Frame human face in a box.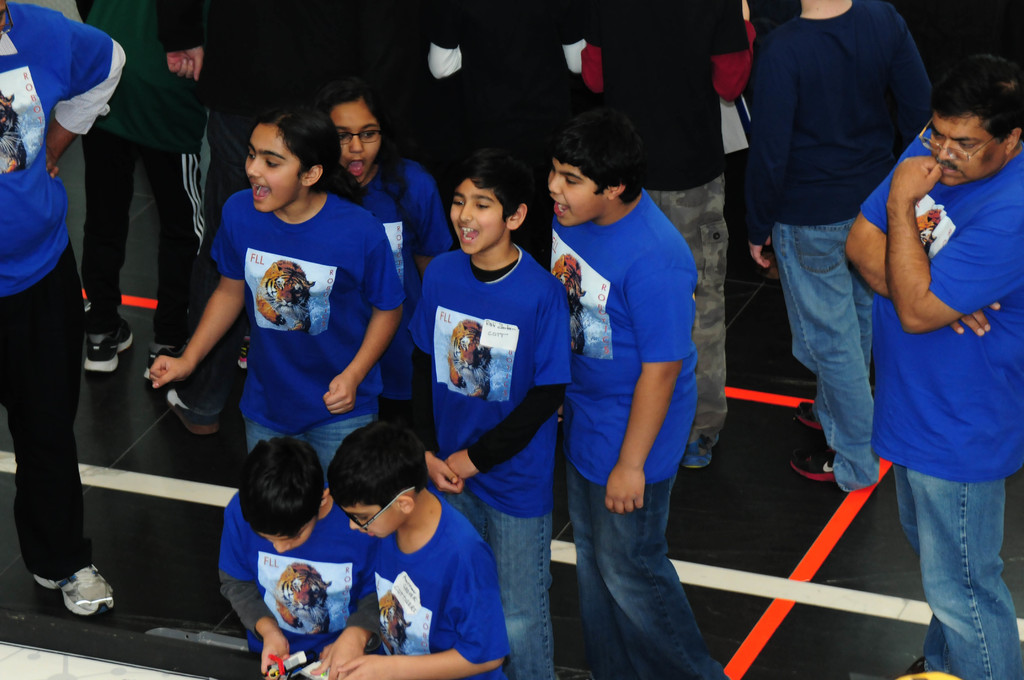
547 156 611 227.
